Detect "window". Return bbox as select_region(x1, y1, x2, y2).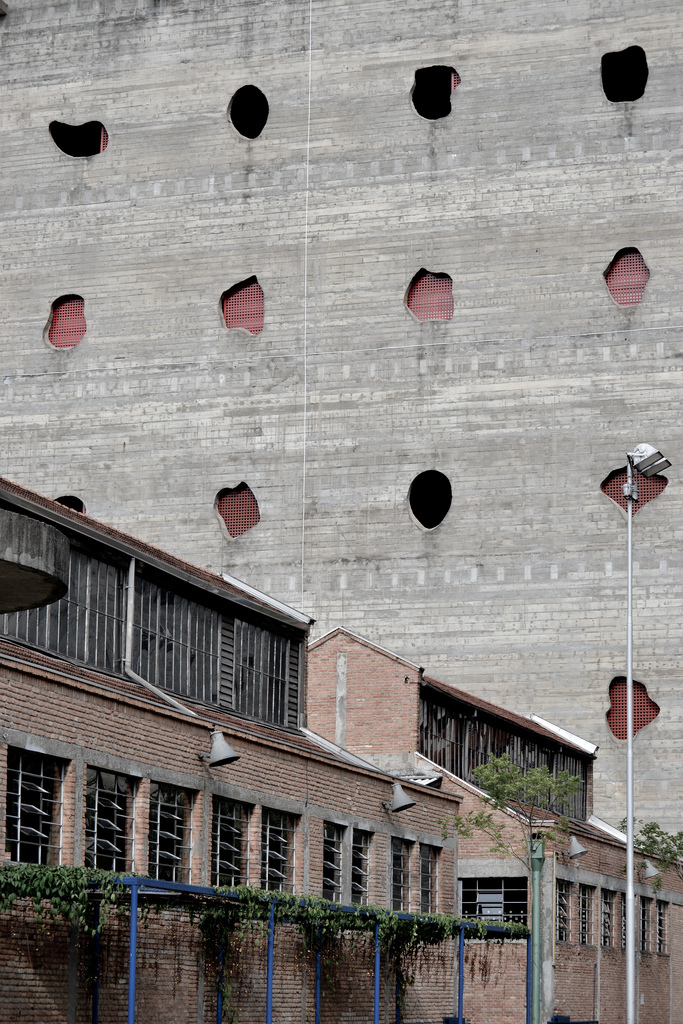
select_region(350, 833, 373, 906).
